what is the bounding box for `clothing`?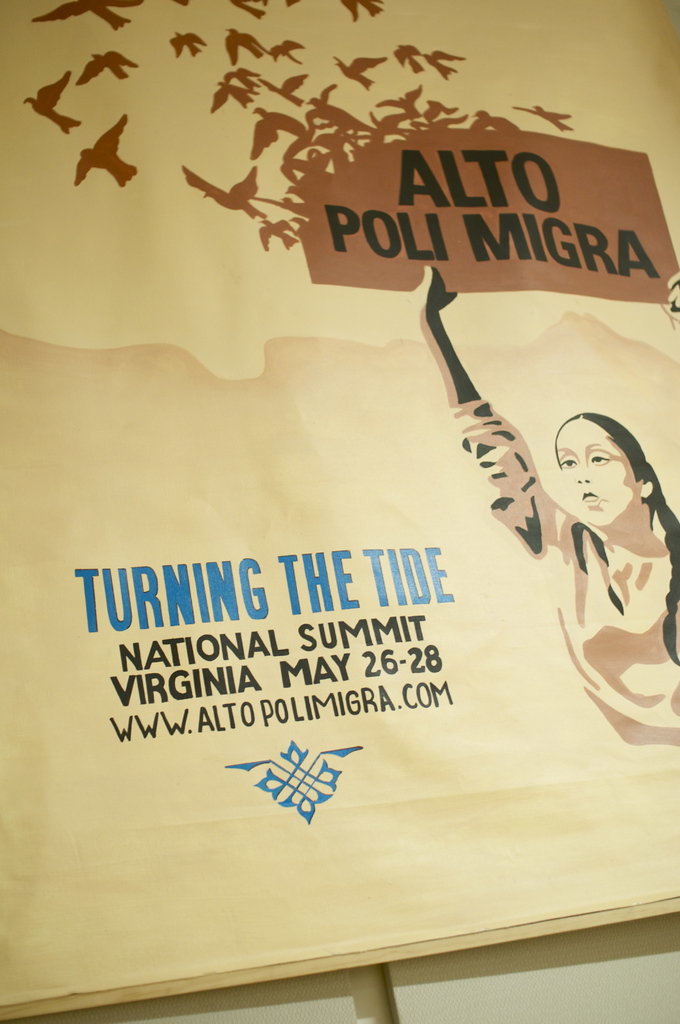
{"x1": 451, "y1": 356, "x2": 665, "y2": 788}.
